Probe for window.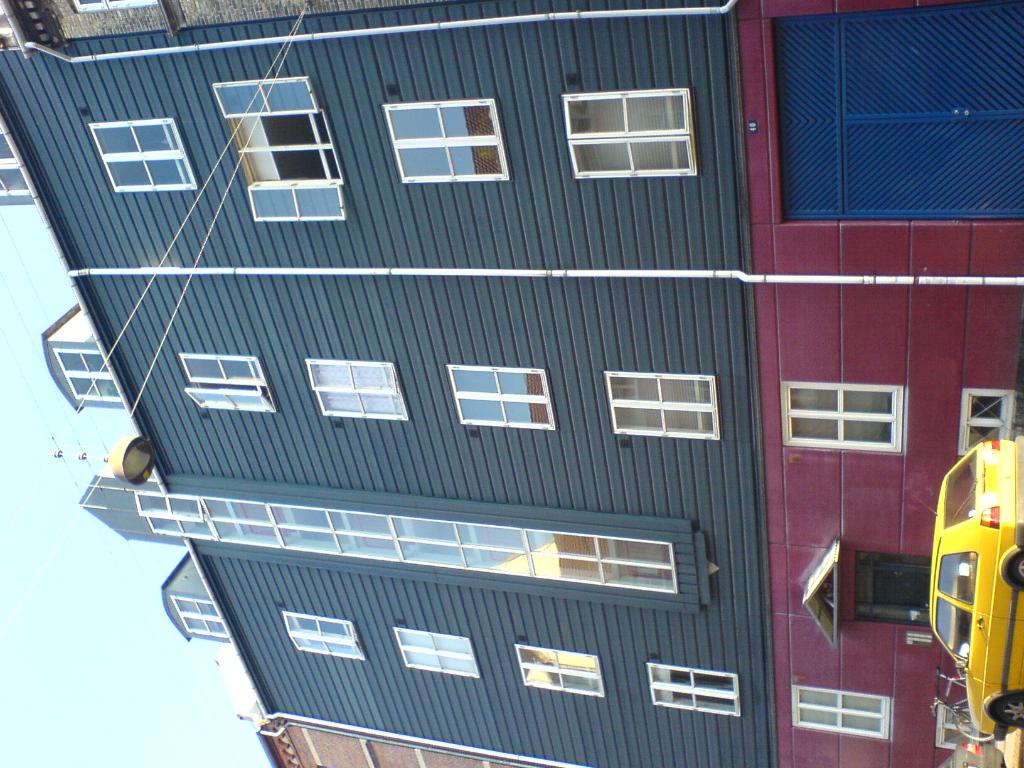
Probe result: detection(131, 486, 677, 591).
